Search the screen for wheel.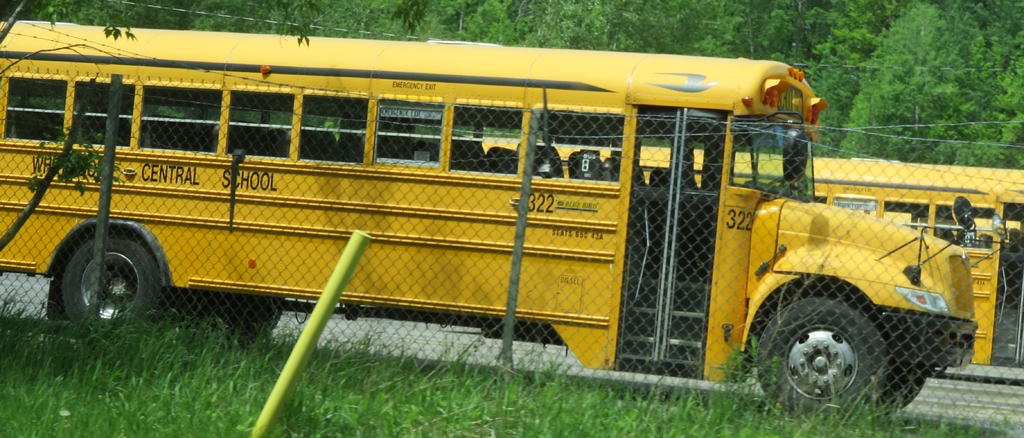
Found at bbox=[875, 358, 926, 409].
